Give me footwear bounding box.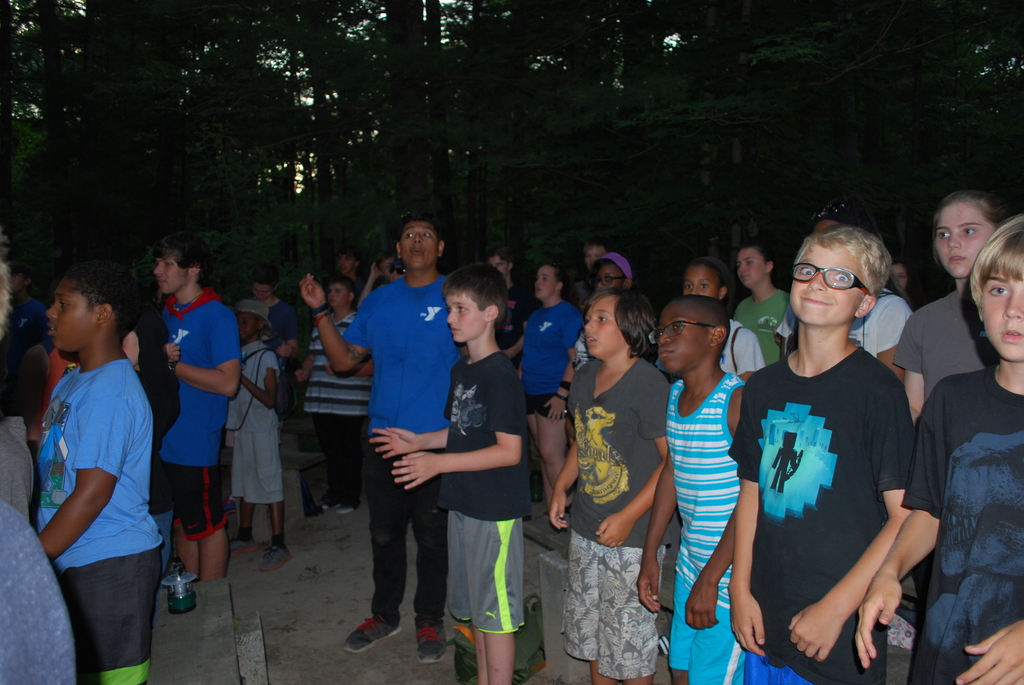
[268,542,292,571].
